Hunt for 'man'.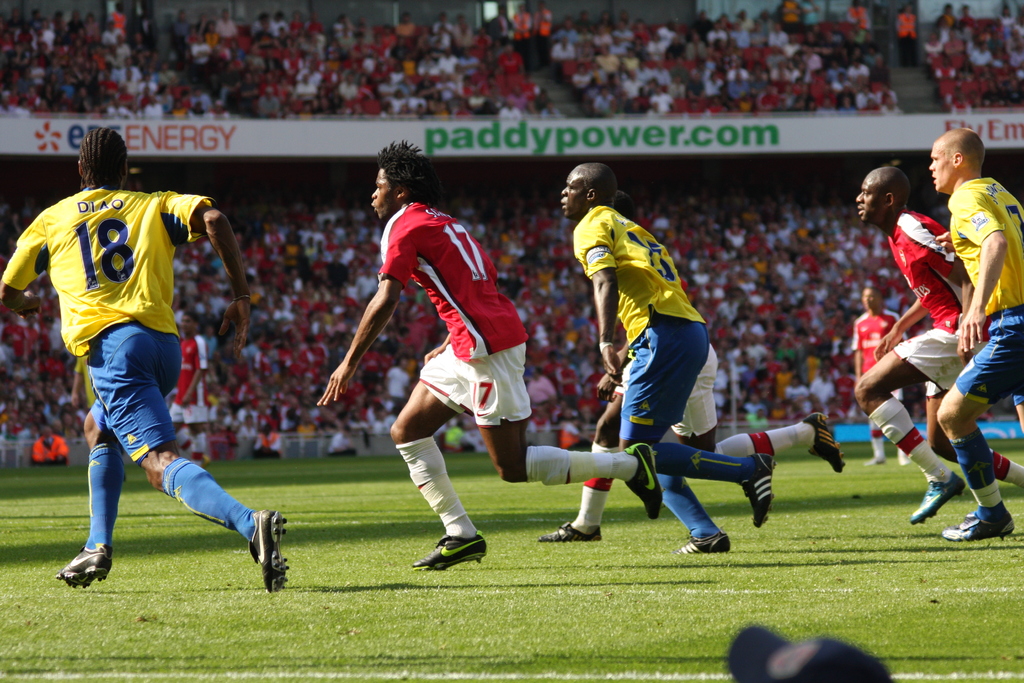
Hunted down at [x1=17, y1=171, x2=273, y2=585].
